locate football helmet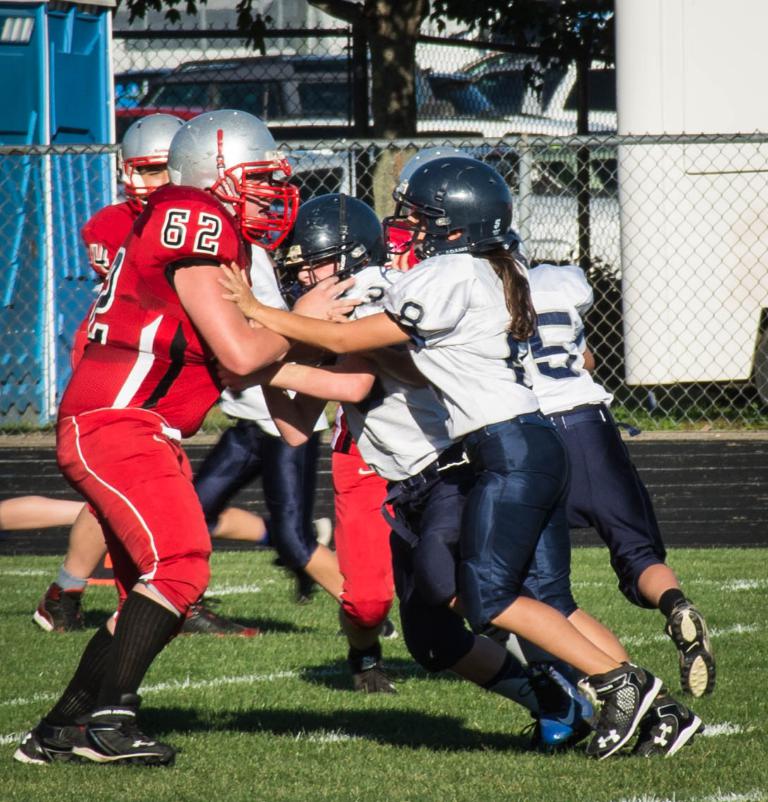
bbox=(119, 113, 188, 220)
